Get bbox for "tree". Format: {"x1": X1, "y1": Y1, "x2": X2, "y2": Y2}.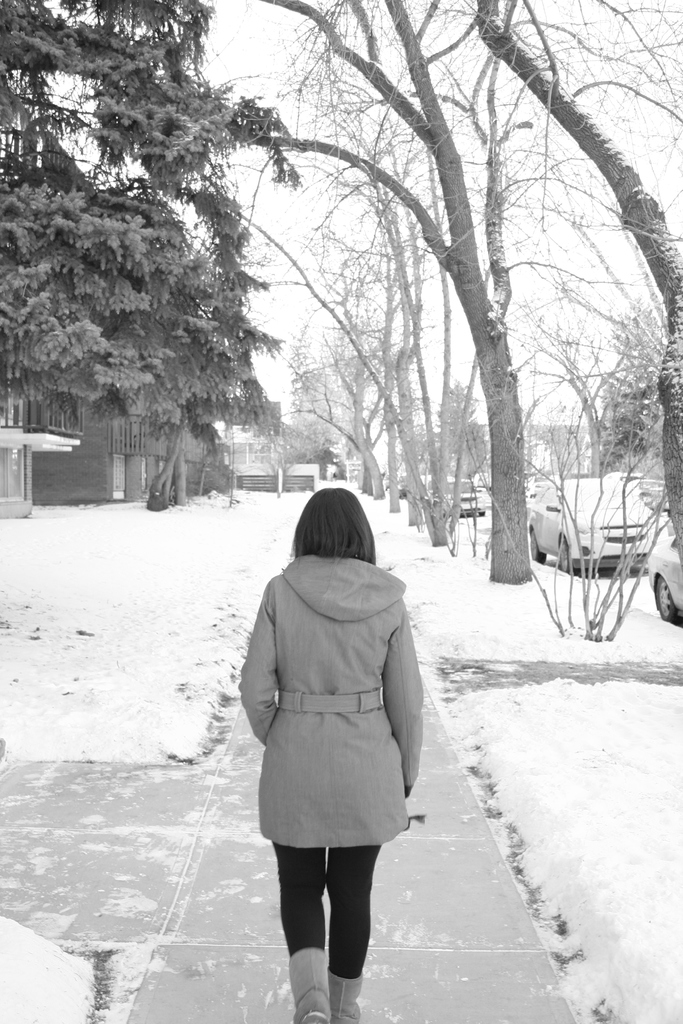
{"x1": 0, "y1": 0, "x2": 306, "y2": 430}.
